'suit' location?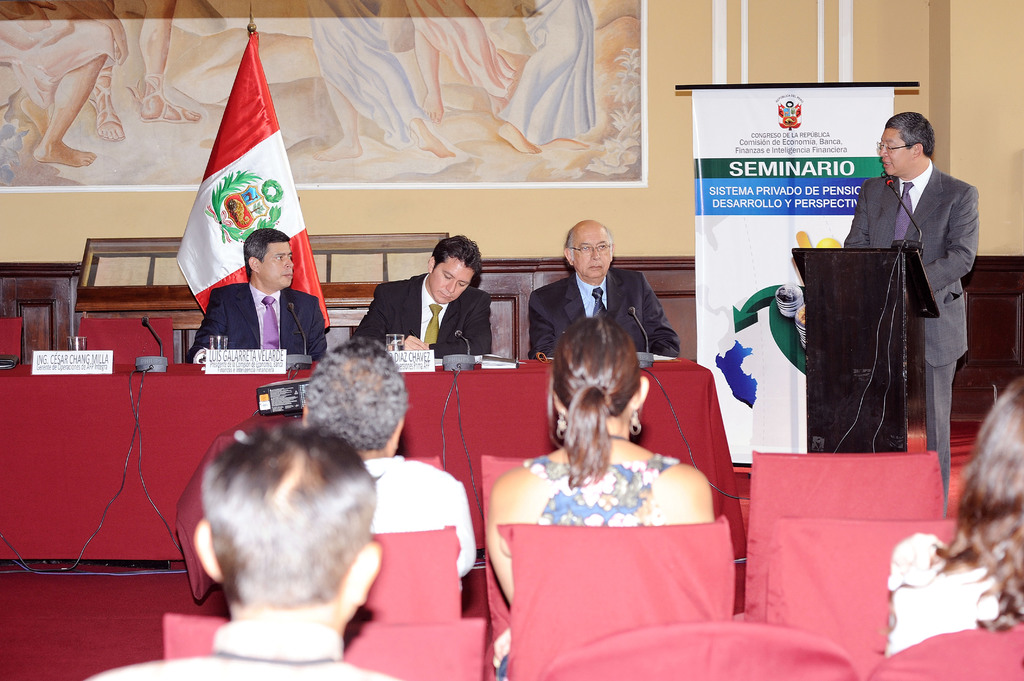
<region>190, 280, 325, 364</region>
